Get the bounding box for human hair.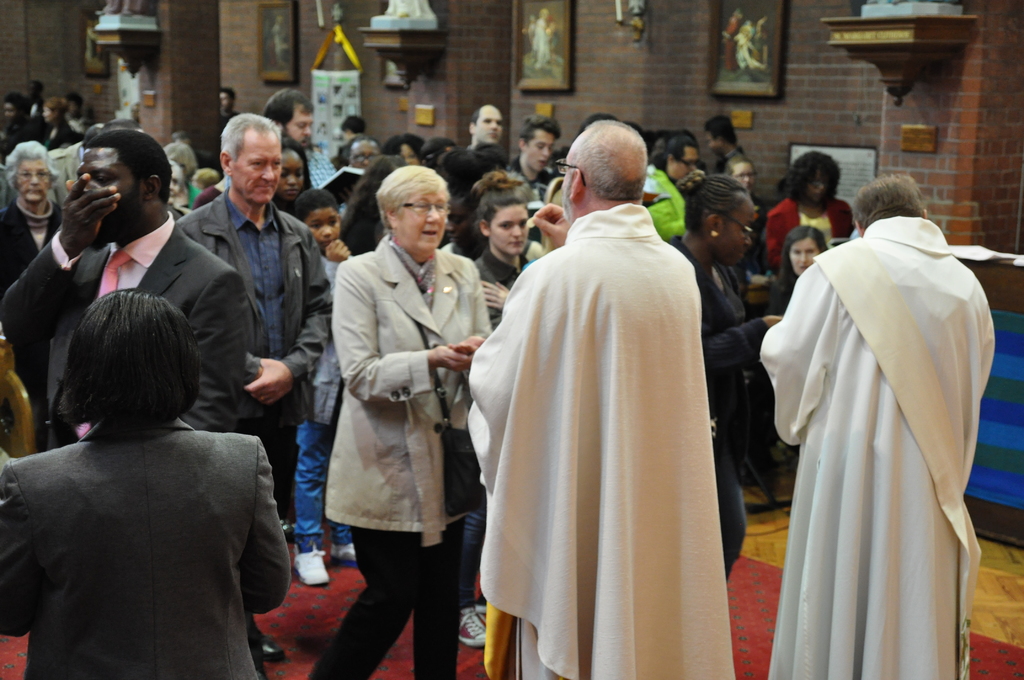
crop(221, 110, 278, 174).
